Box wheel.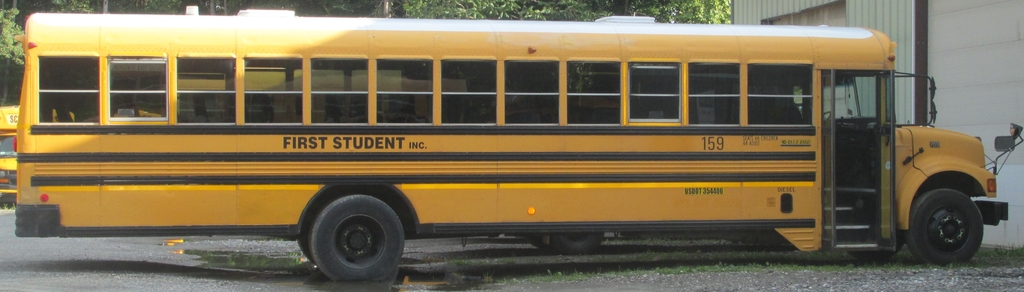
<region>820, 105, 835, 131</region>.
